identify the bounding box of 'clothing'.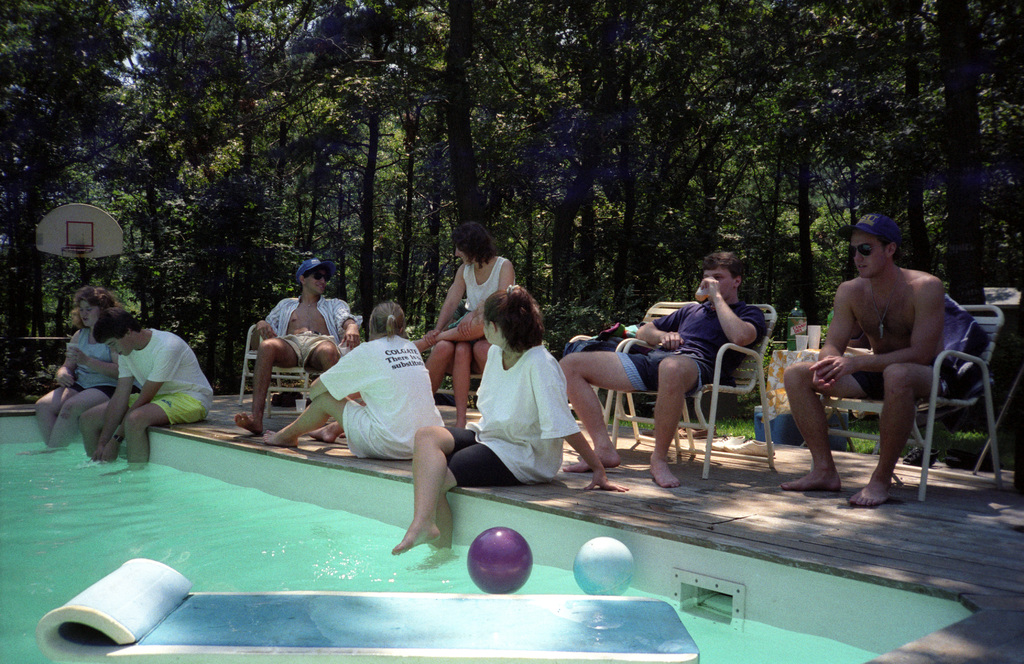
{"left": 150, "top": 385, "right": 205, "bottom": 424}.
